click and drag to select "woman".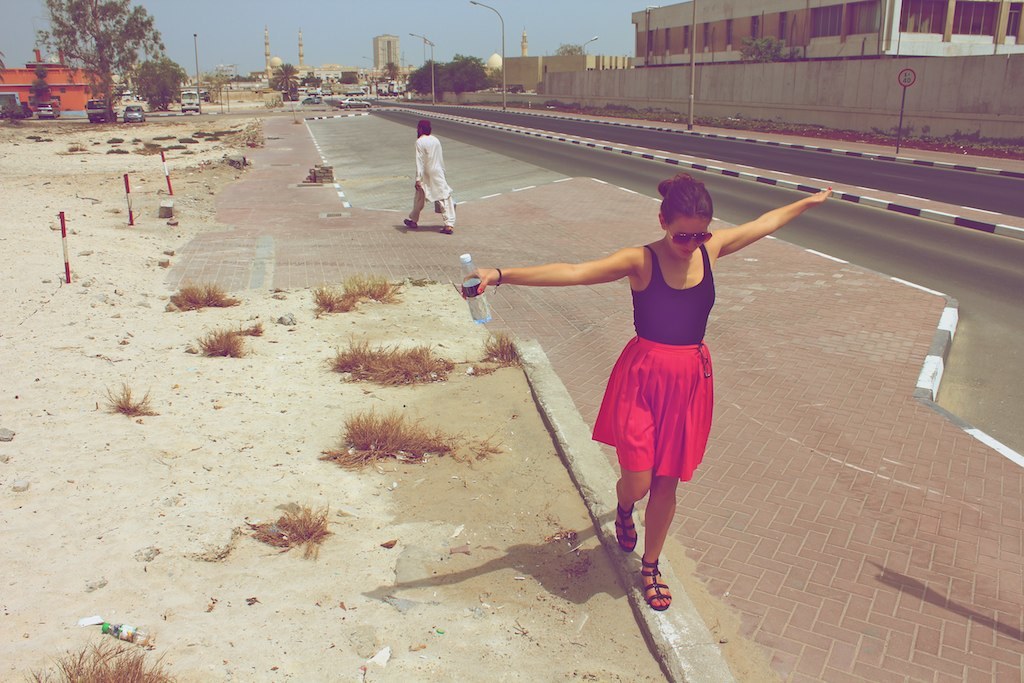
Selection: <box>502,175,785,565</box>.
